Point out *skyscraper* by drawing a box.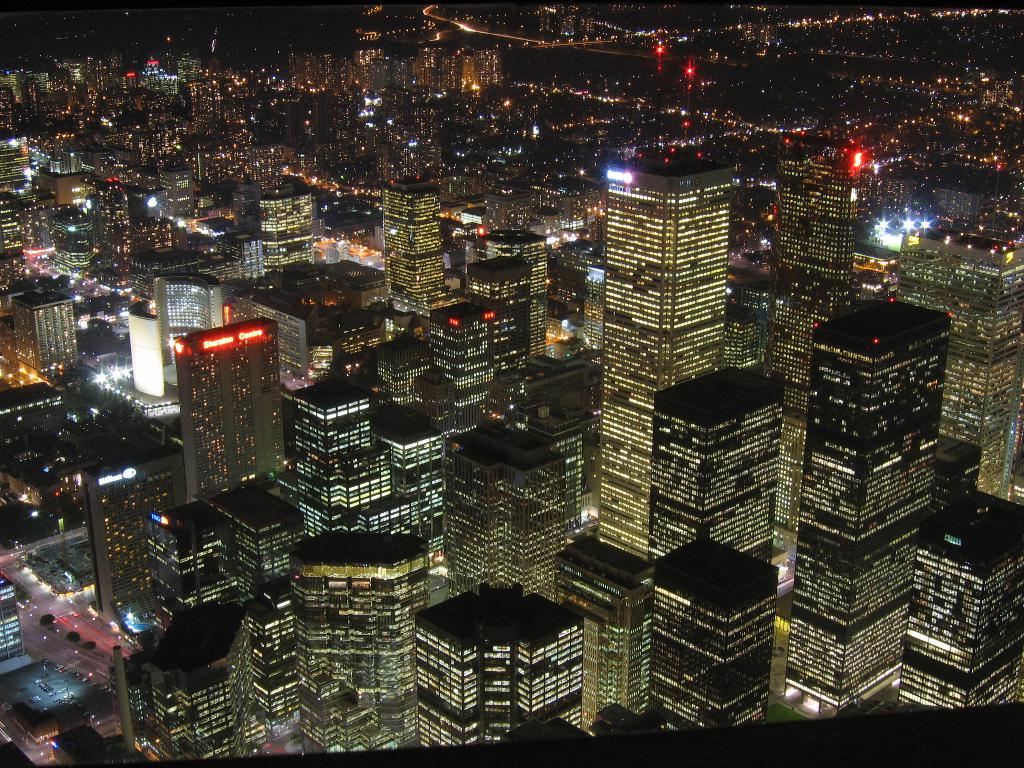
[416,578,575,744].
